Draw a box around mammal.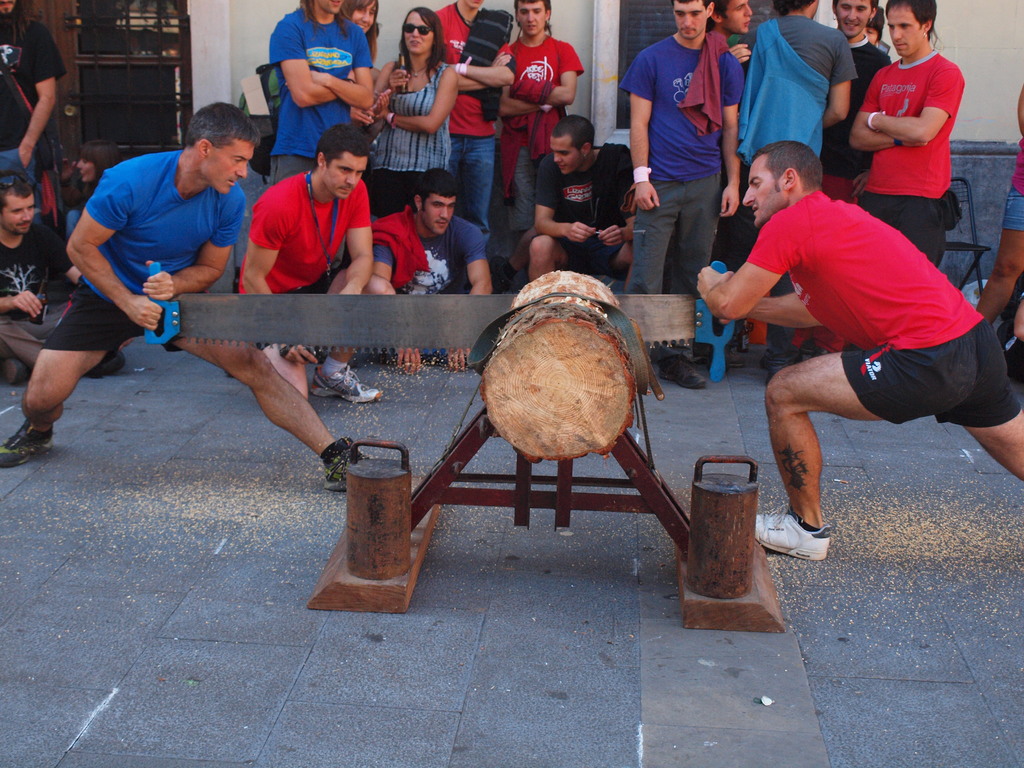
(530, 108, 643, 282).
